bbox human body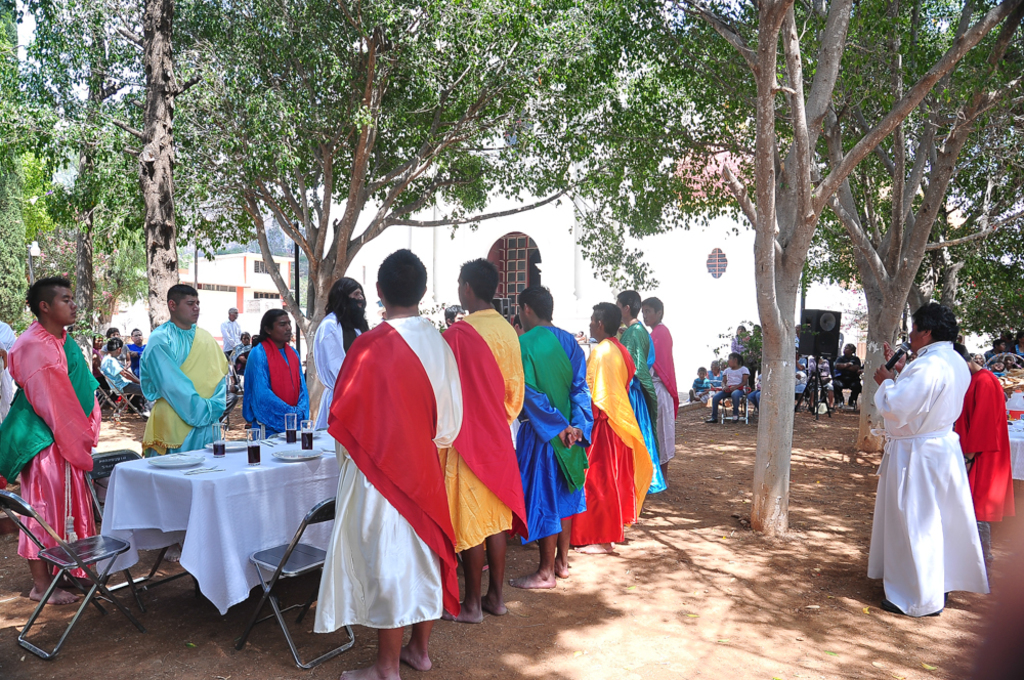
{"x1": 246, "y1": 339, "x2": 313, "y2": 430}
